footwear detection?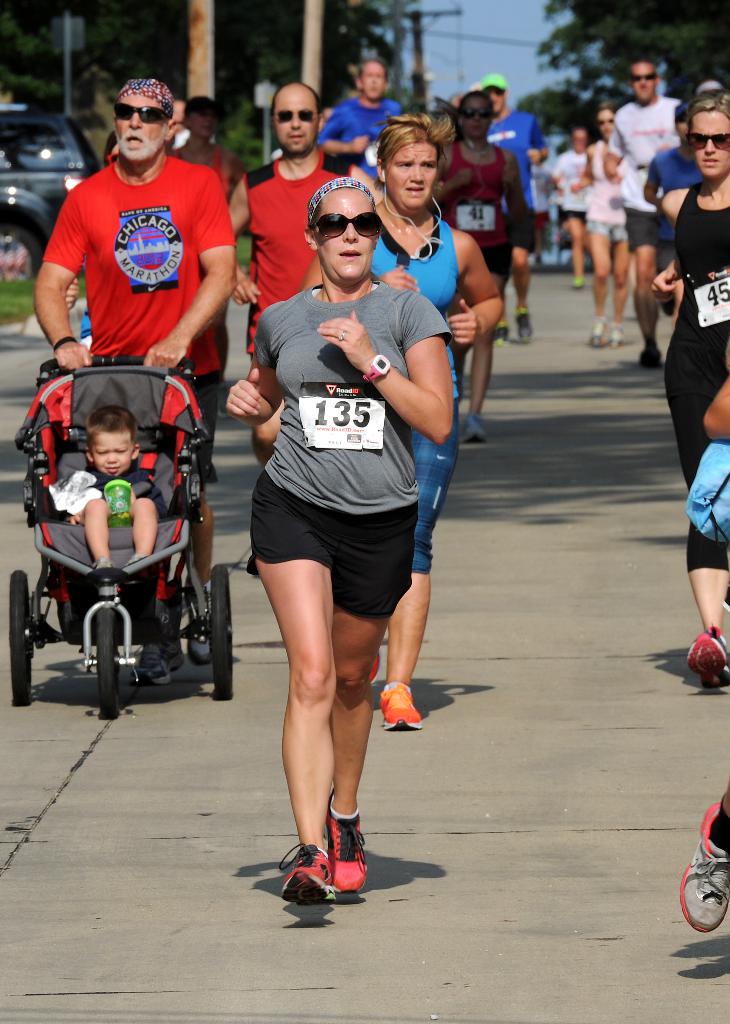
box=[494, 323, 510, 347]
